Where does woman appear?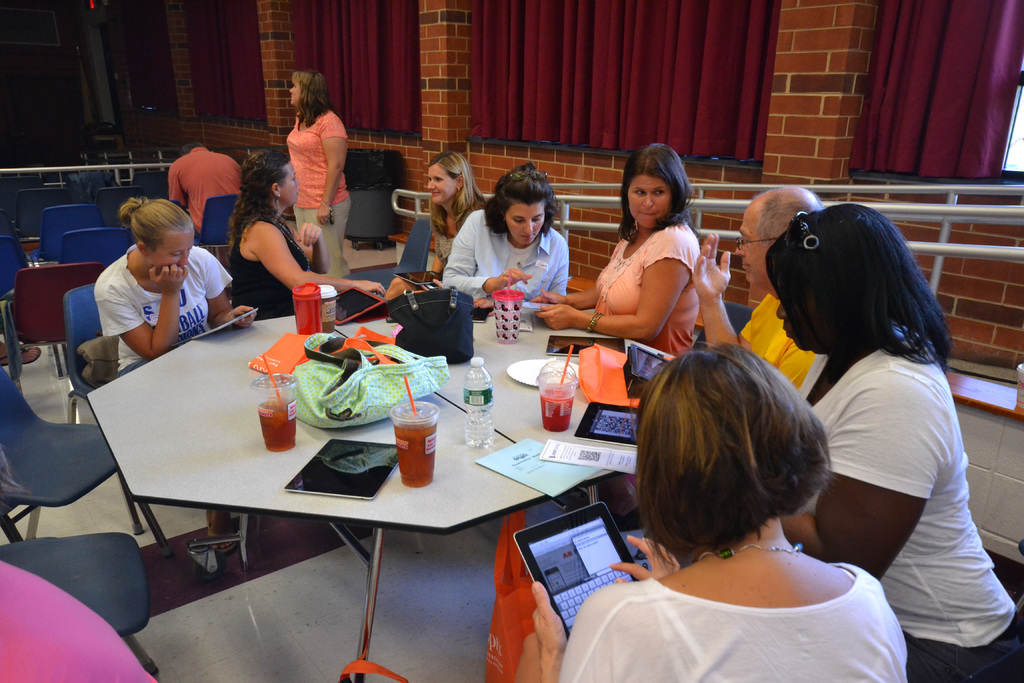
Appears at [281,67,351,276].
